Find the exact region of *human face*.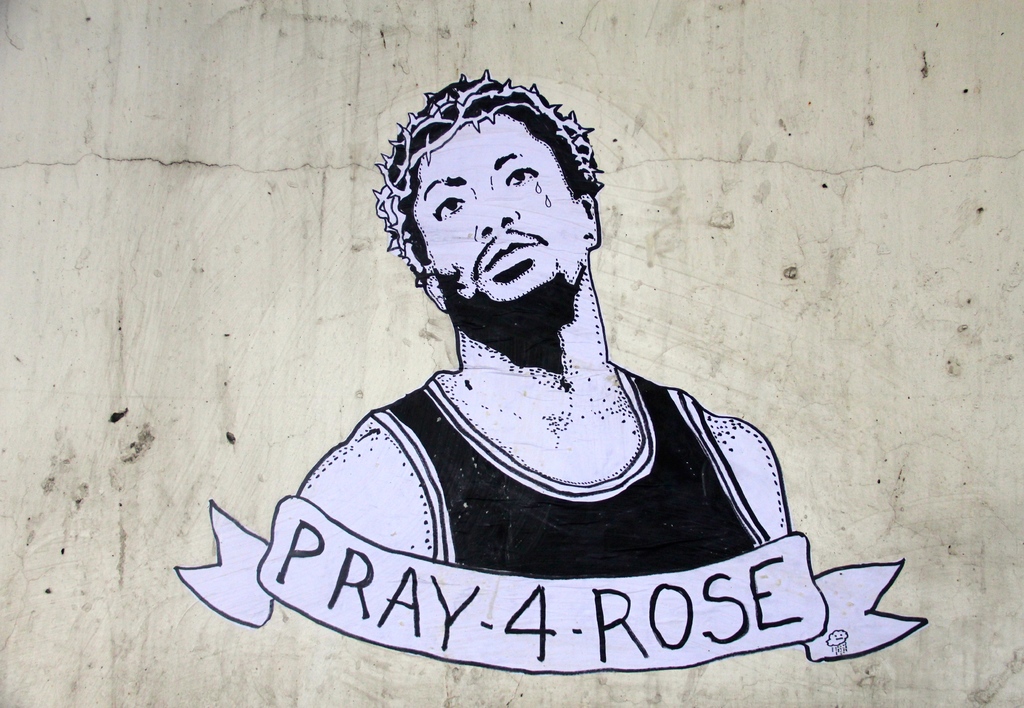
Exact region: 421/119/585/325.
